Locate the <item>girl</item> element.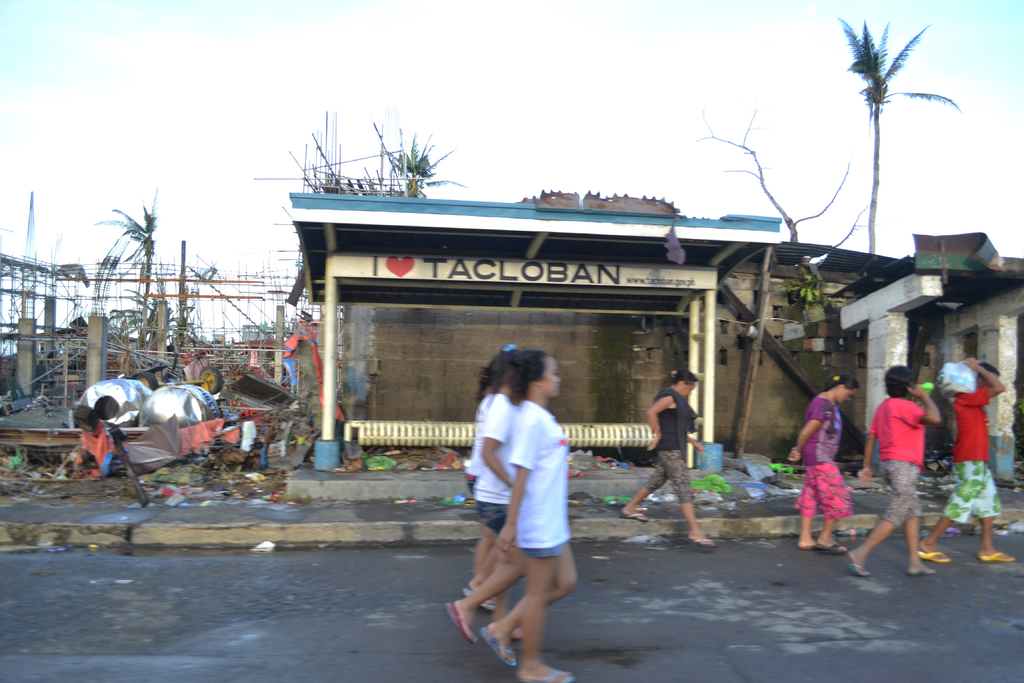
Element bbox: select_region(621, 368, 723, 550).
